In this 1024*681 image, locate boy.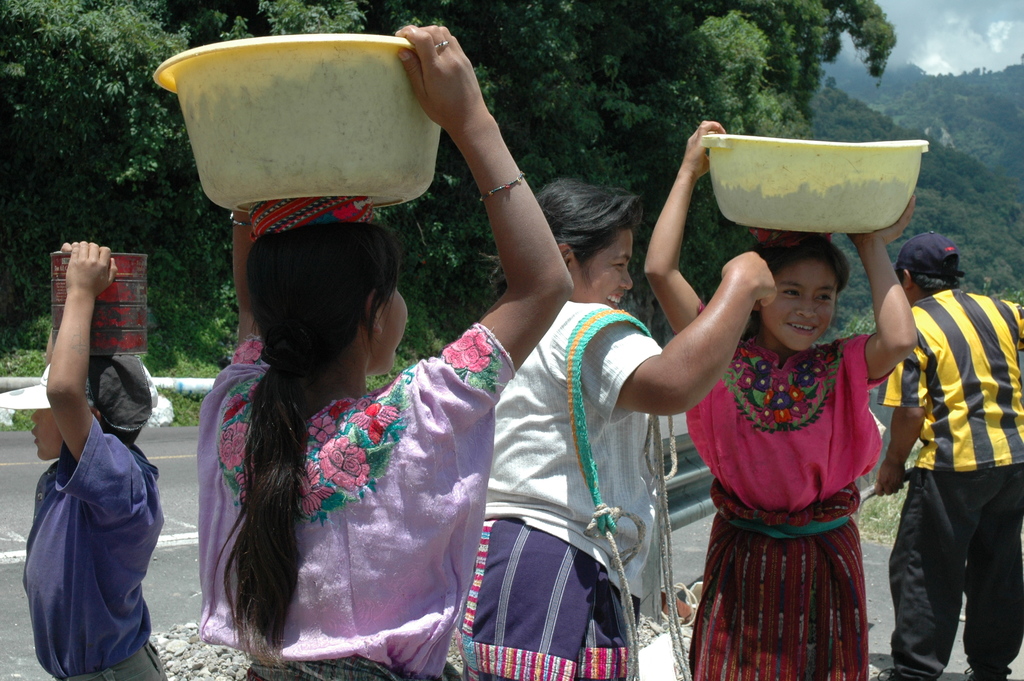
Bounding box: 0, 236, 163, 680.
